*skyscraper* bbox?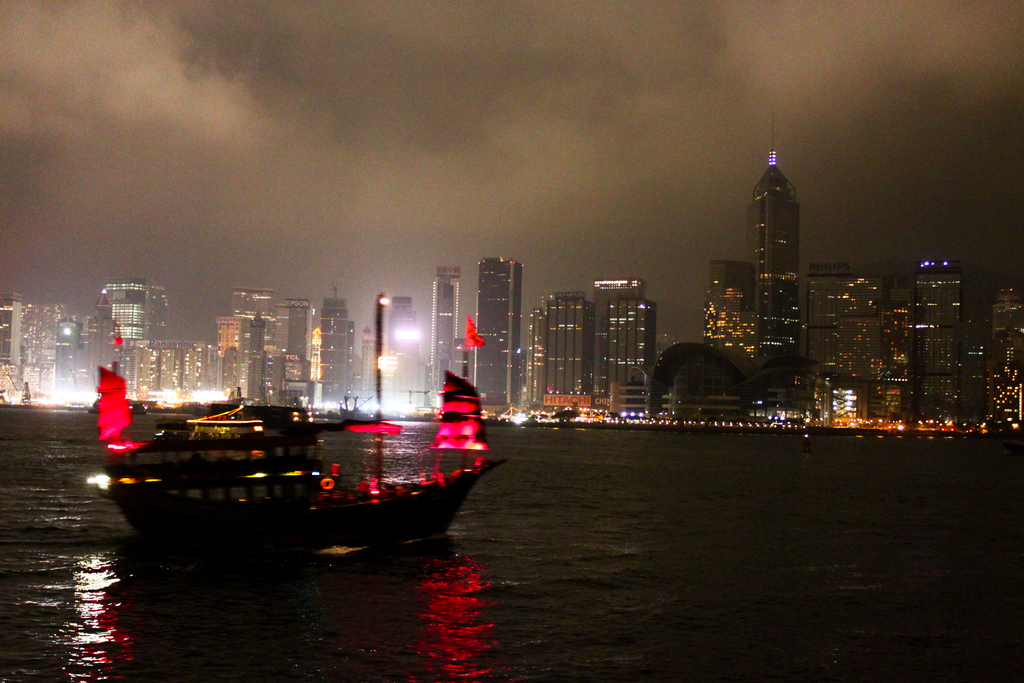
detection(431, 261, 467, 403)
